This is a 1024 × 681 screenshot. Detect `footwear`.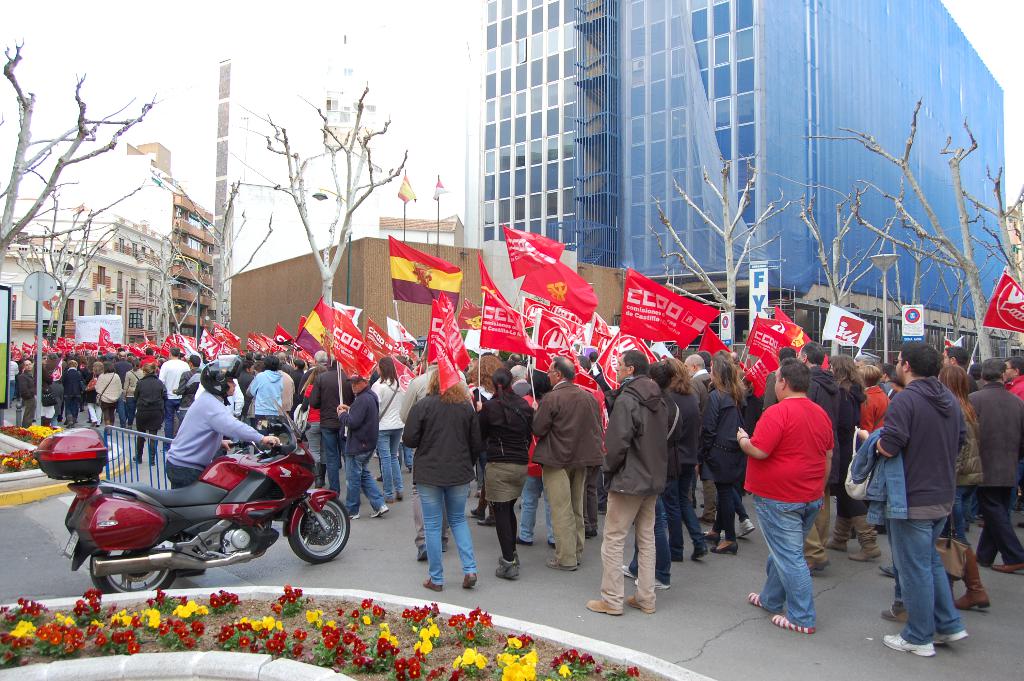
(582,597,623,617).
